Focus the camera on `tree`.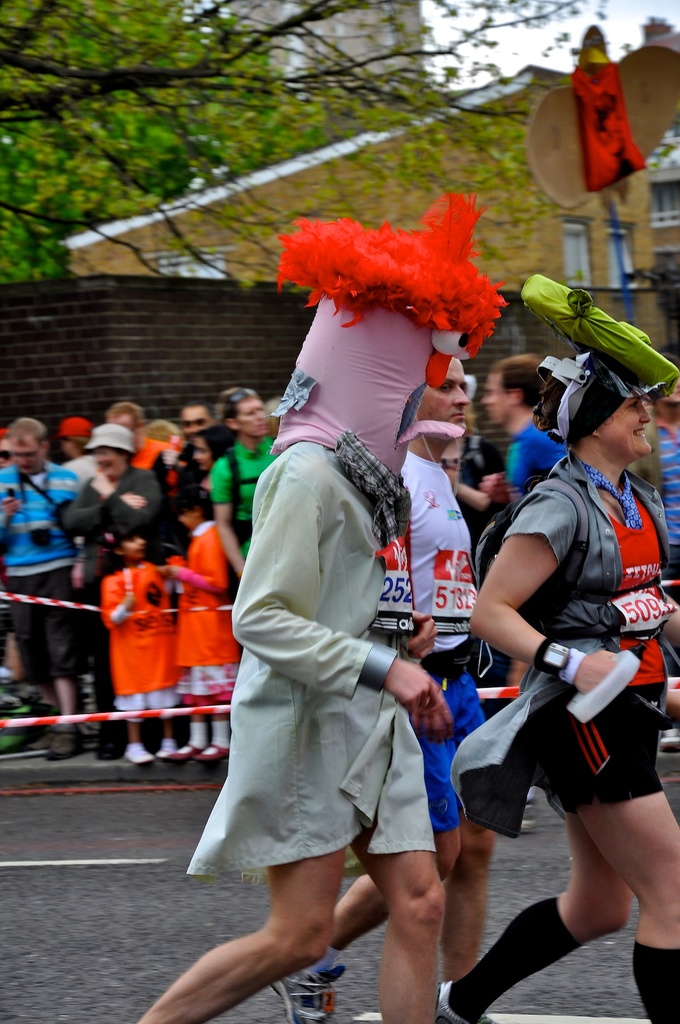
Focus region: 6, 3, 344, 280.
